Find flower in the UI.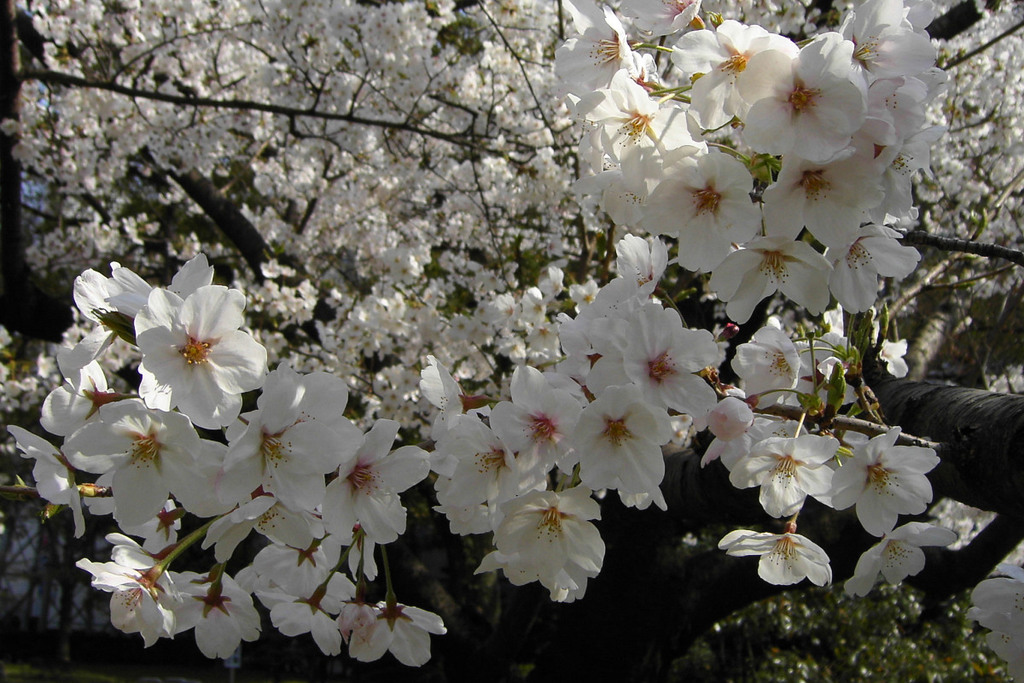
UI element at (left=729, top=441, right=839, bottom=511).
